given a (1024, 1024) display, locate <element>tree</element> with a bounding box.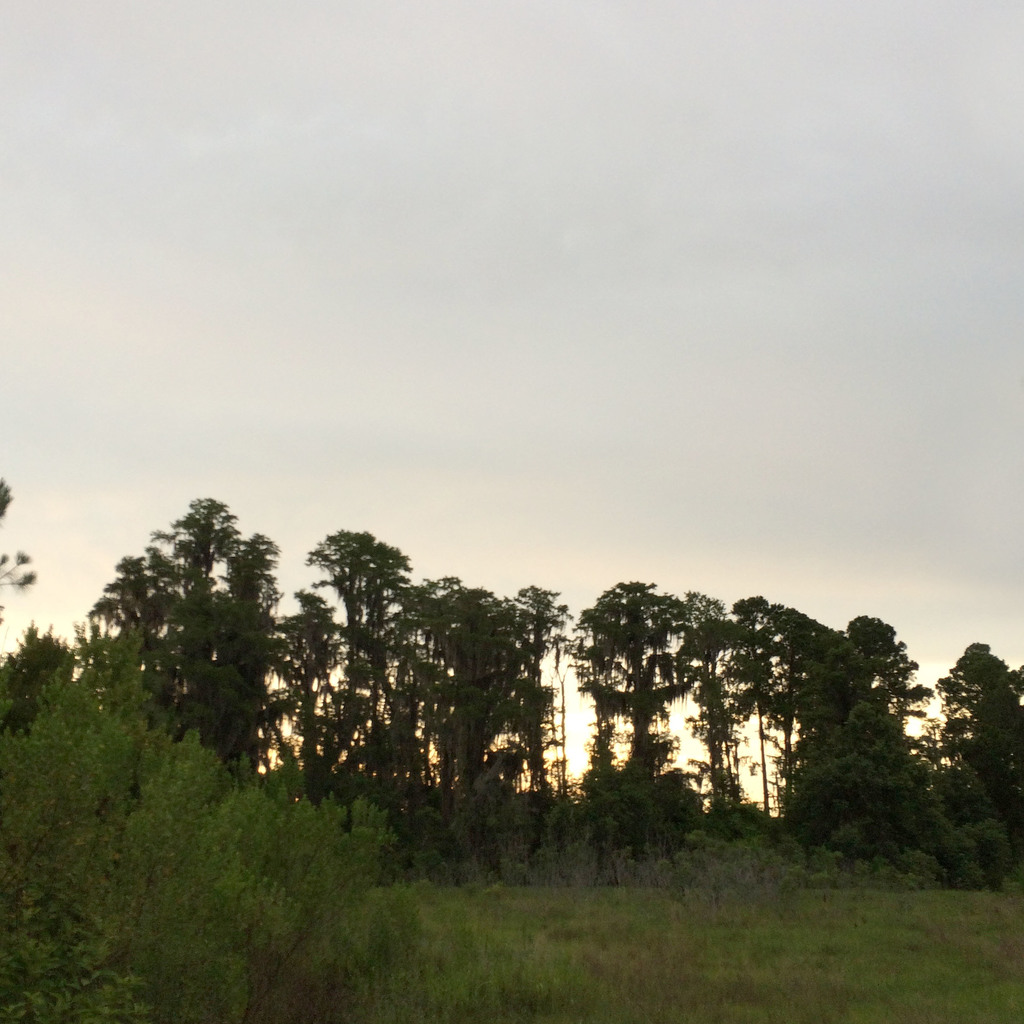
Located: box=[0, 457, 49, 628].
